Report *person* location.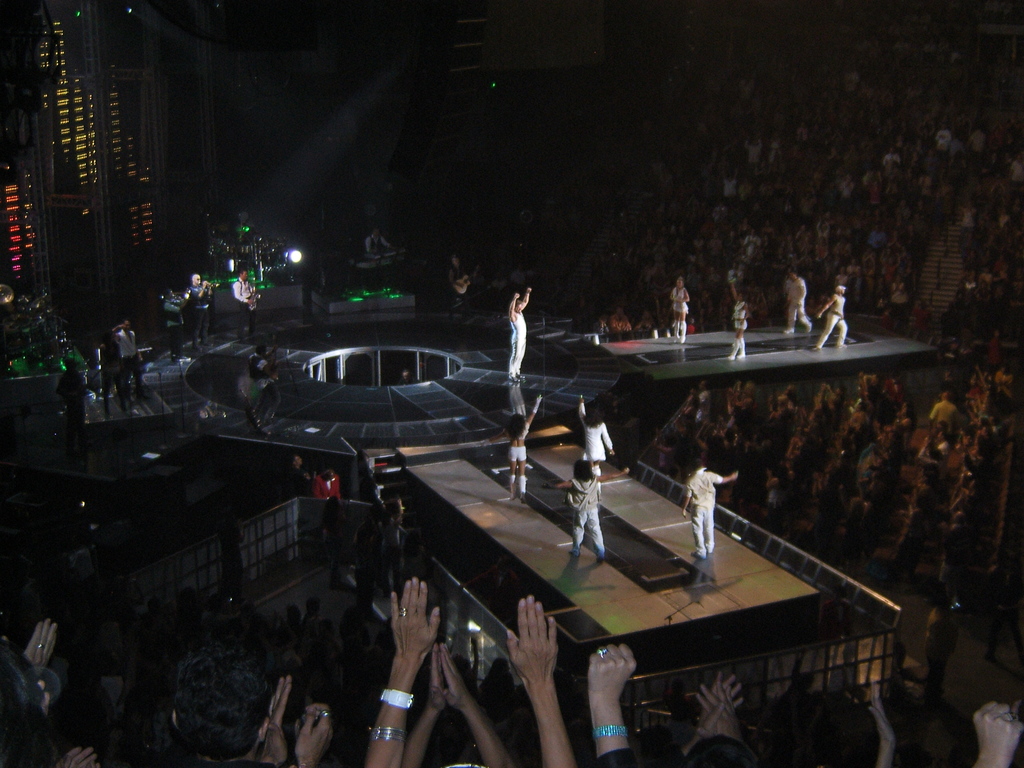
Report: 669 277 687 343.
